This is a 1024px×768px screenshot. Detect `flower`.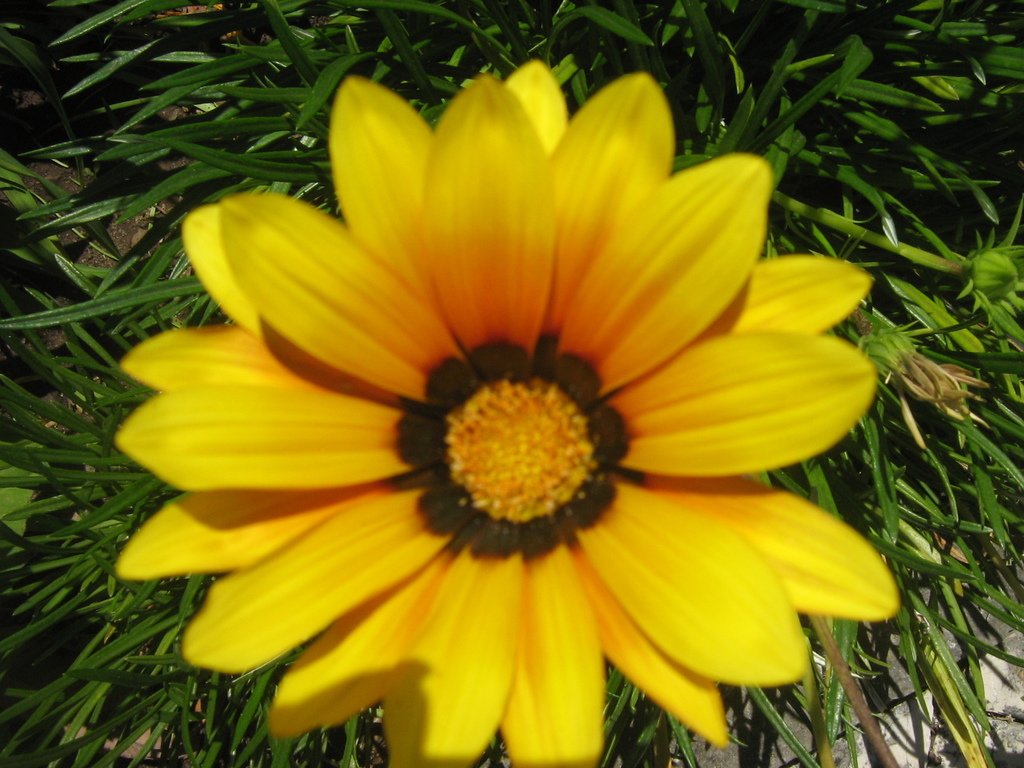
pyautogui.locateOnScreen(84, 77, 906, 748).
